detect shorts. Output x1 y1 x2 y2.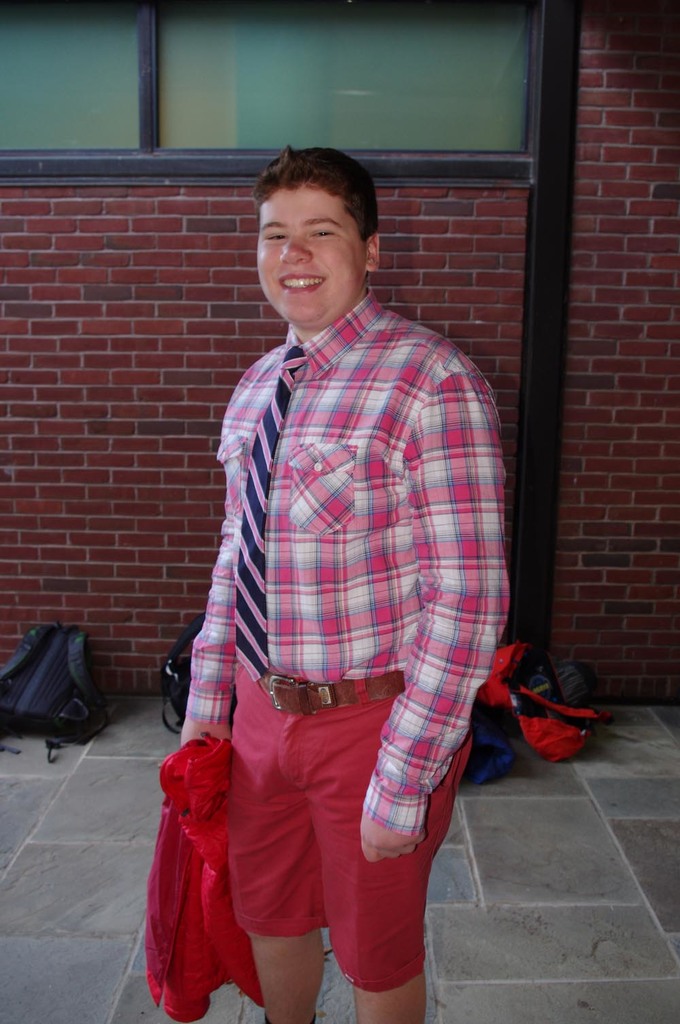
165 672 456 971.
